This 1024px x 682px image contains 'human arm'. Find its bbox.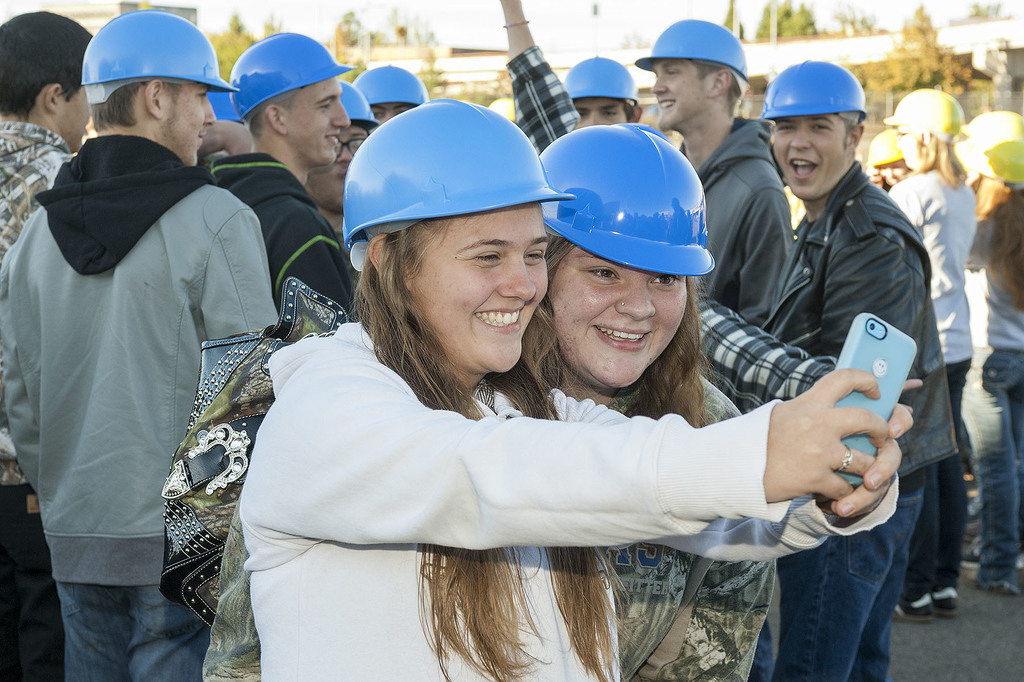
(left=539, top=398, right=906, bottom=582).
